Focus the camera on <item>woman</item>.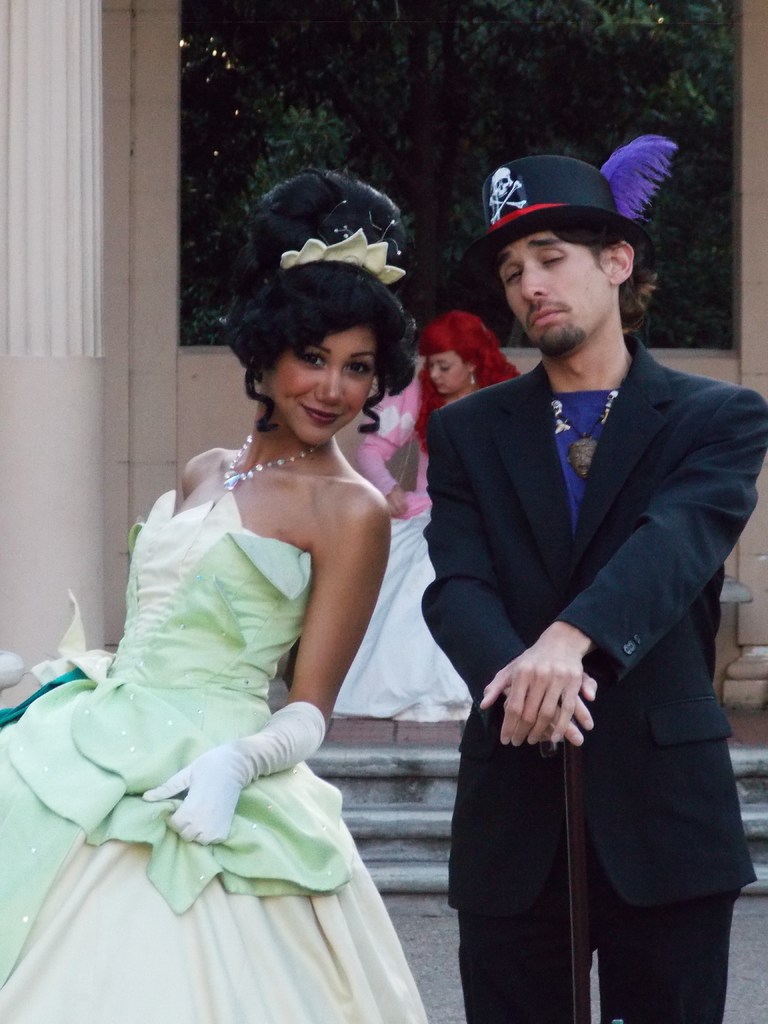
Focus region: [left=0, top=166, right=430, bottom=1023].
